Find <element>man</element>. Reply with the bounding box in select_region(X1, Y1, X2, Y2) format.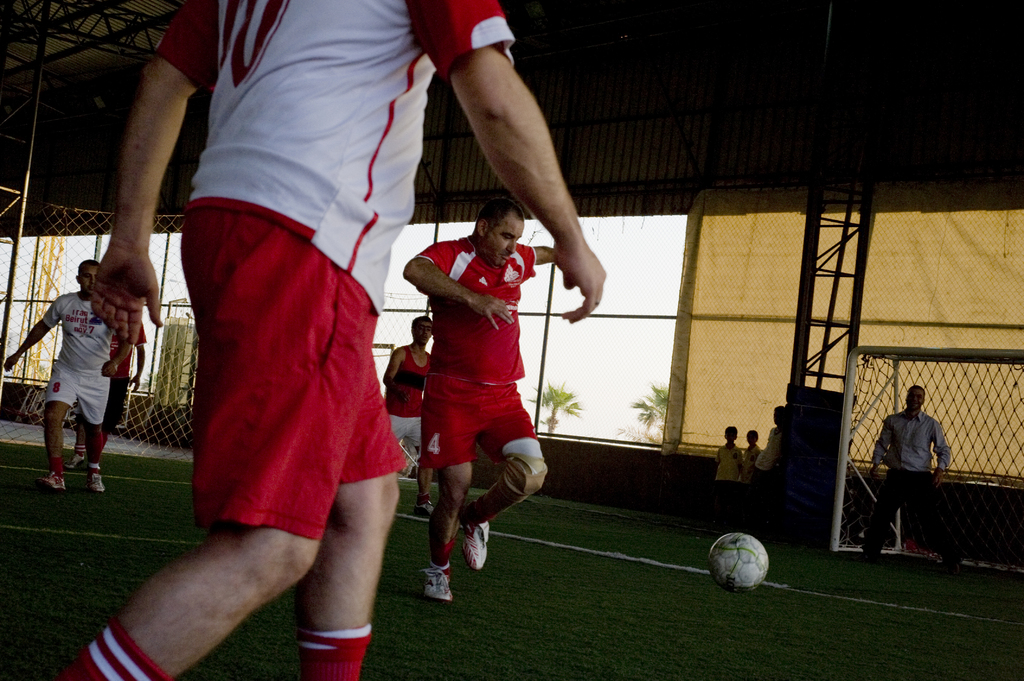
select_region(861, 385, 961, 578).
